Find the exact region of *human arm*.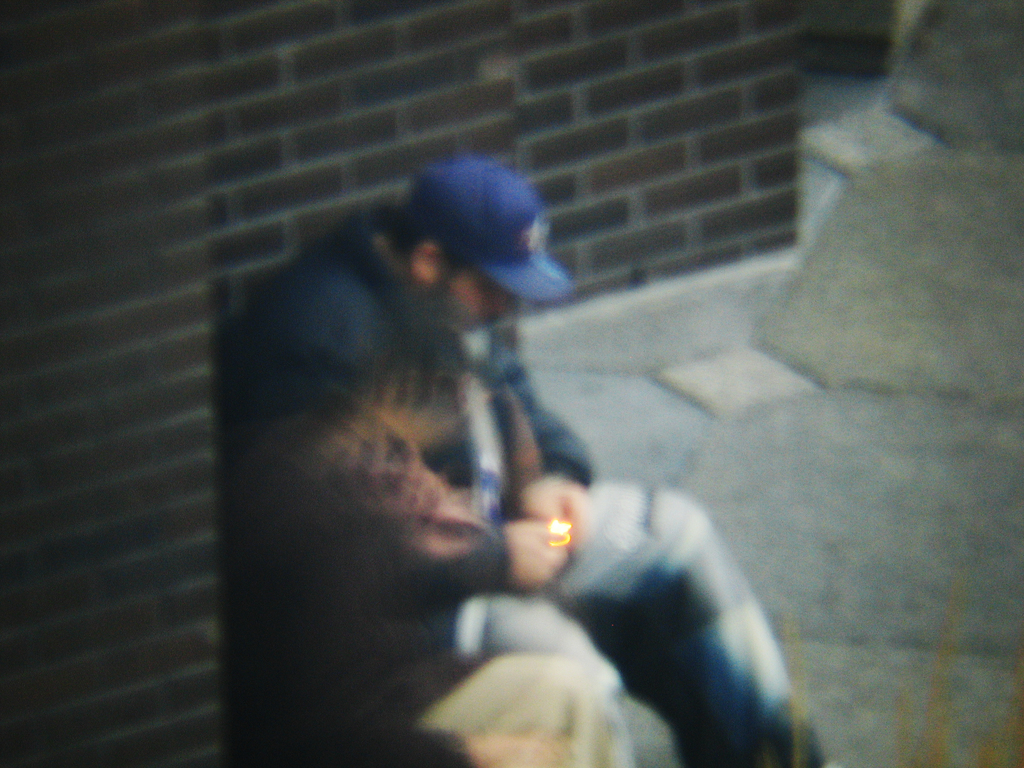
Exact region: pyautogui.locateOnScreen(330, 427, 582, 620).
